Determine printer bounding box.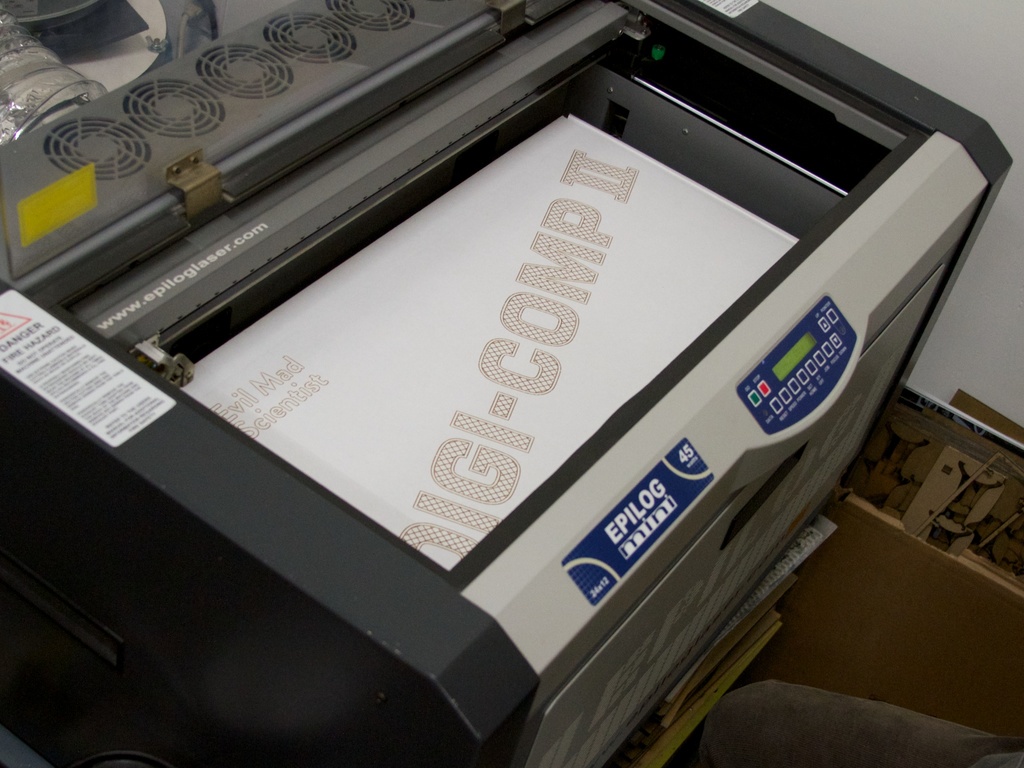
Determined: 0, 2, 1009, 767.
